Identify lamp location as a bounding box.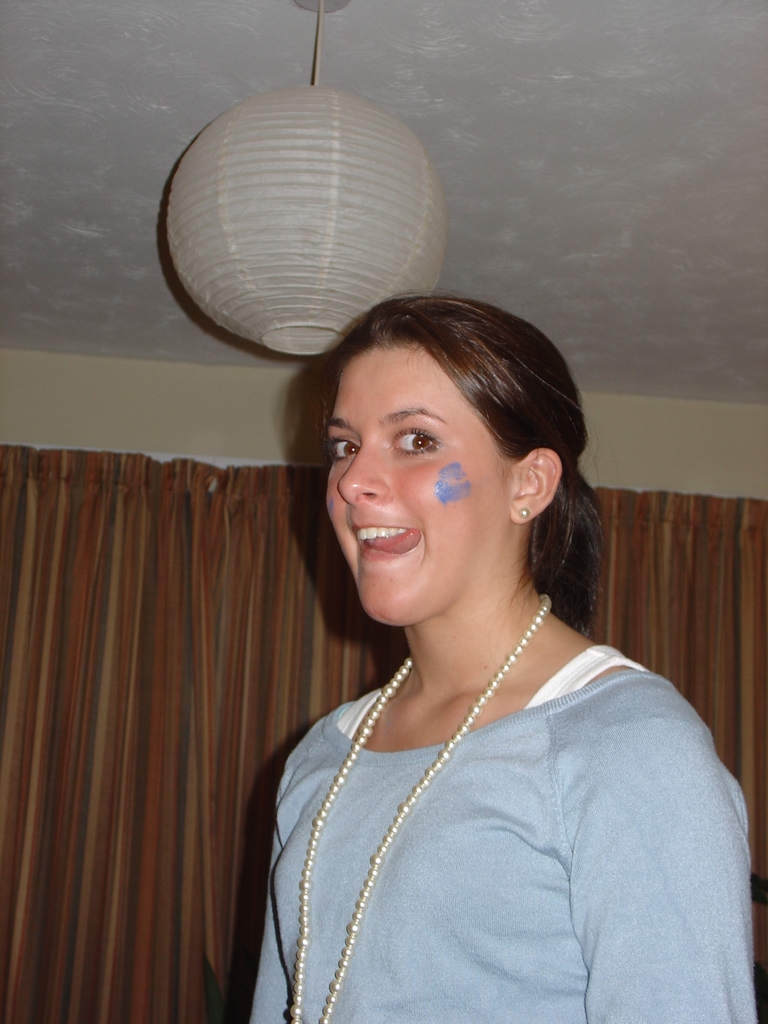
157:31:457:402.
